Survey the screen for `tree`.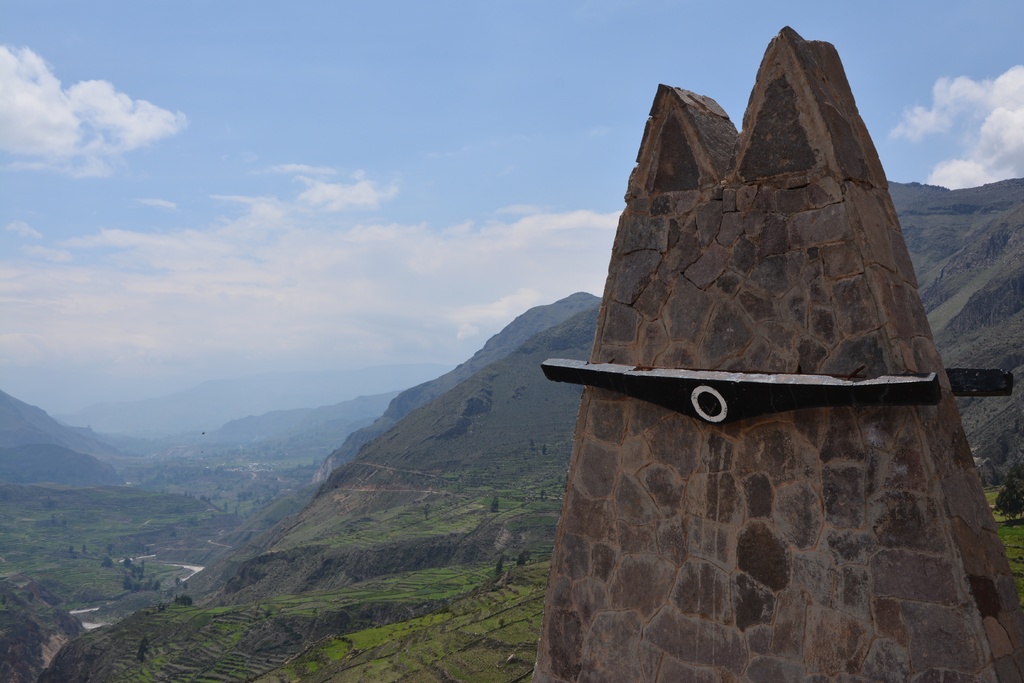
Survey found: region(538, 487, 548, 504).
